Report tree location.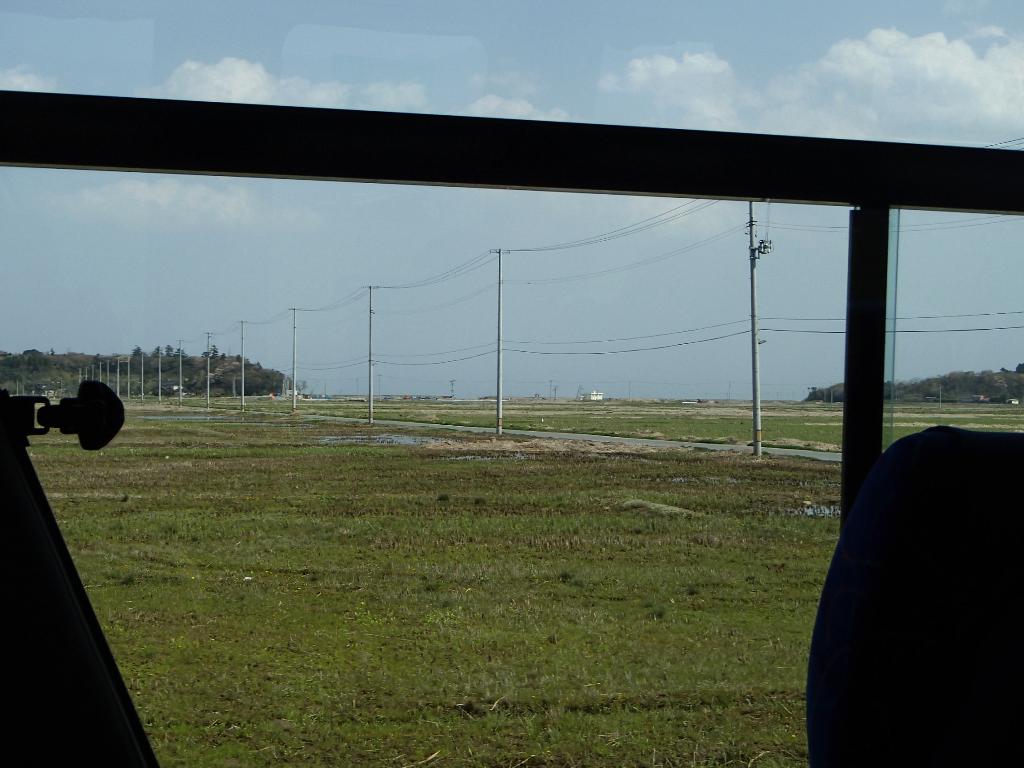
Report: {"x1": 809, "y1": 381, "x2": 850, "y2": 405}.
